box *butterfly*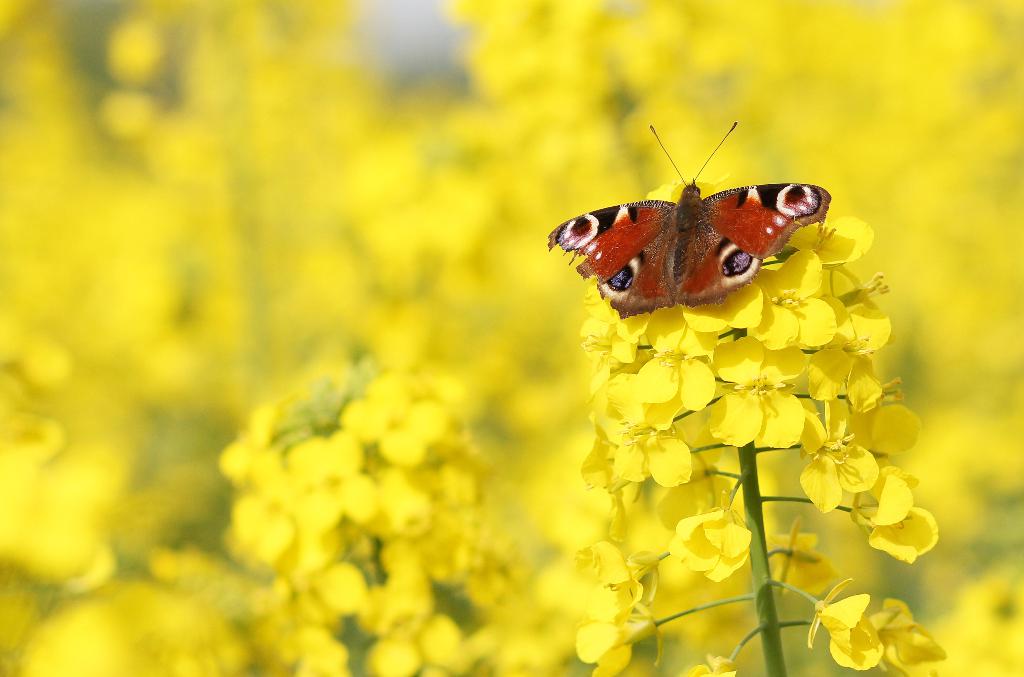
crop(545, 113, 825, 324)
